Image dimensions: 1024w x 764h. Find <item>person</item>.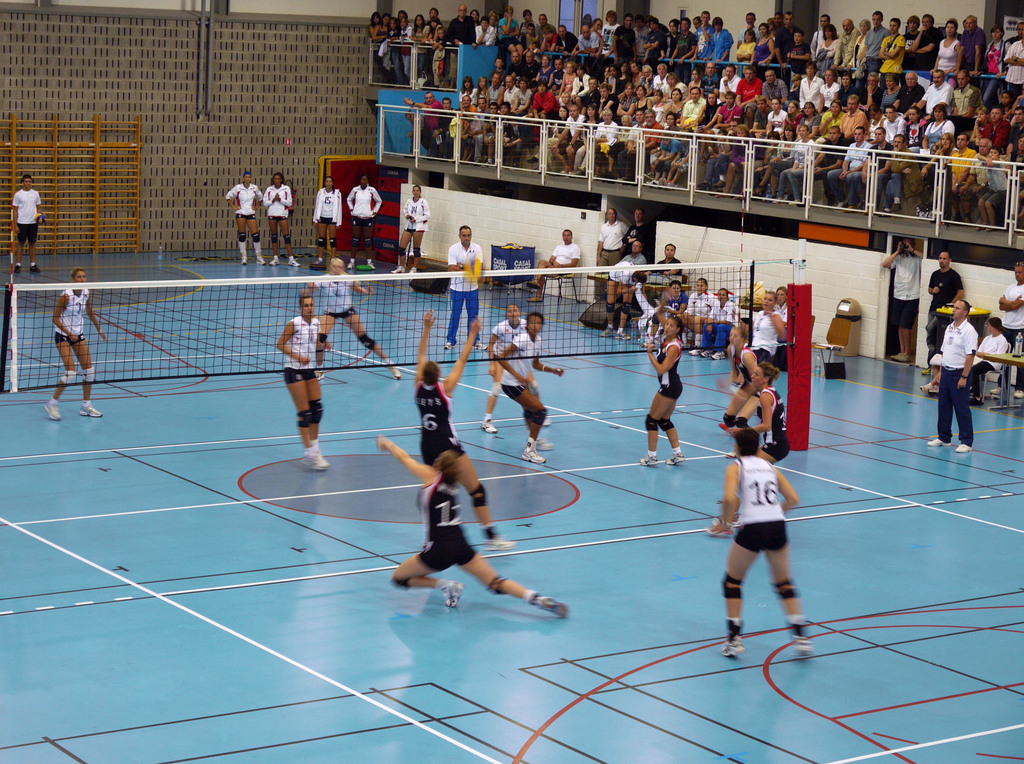
[220,172,262,268].
